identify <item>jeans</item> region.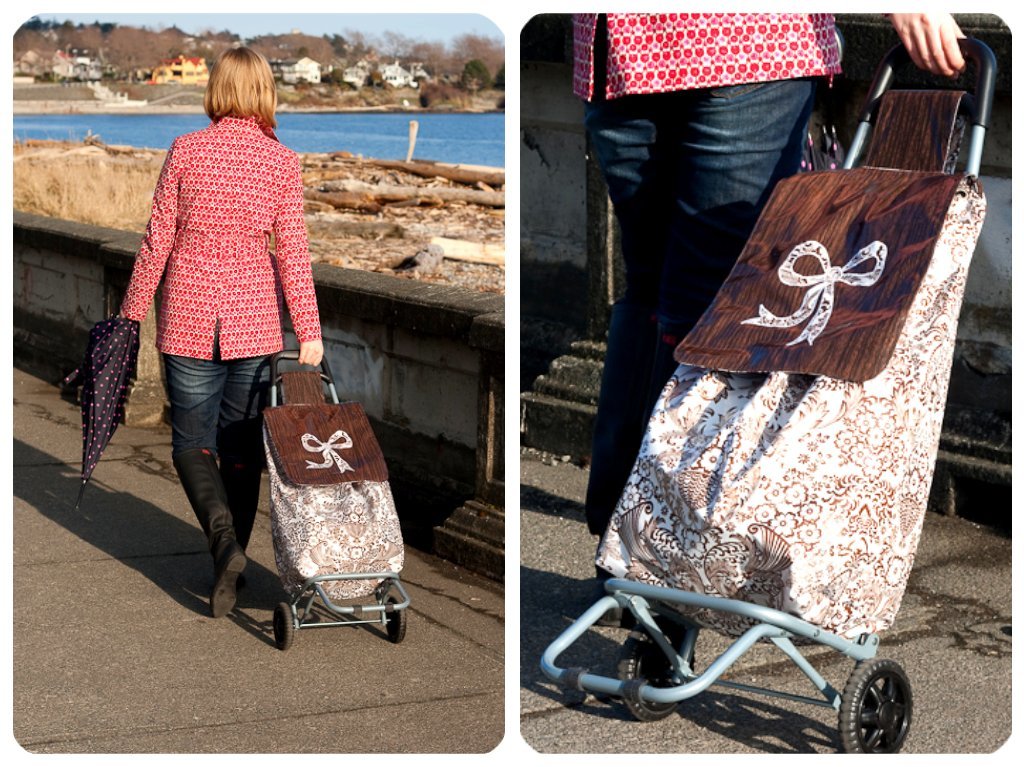
Region: (586,80,831,534).
